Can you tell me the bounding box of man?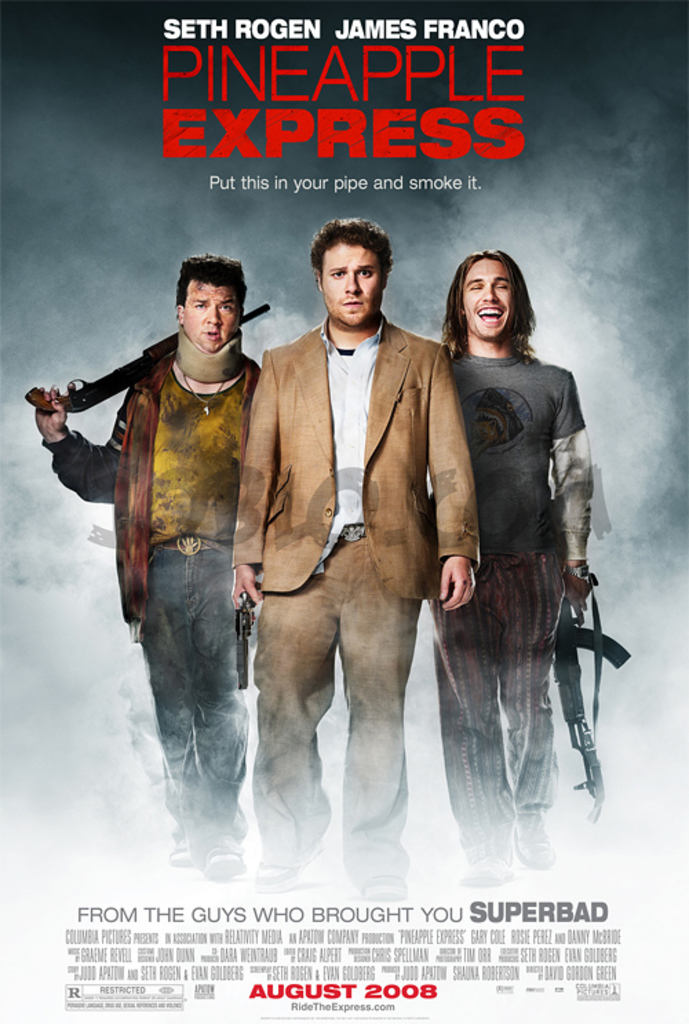
rect(427, 248, 595, 892).
